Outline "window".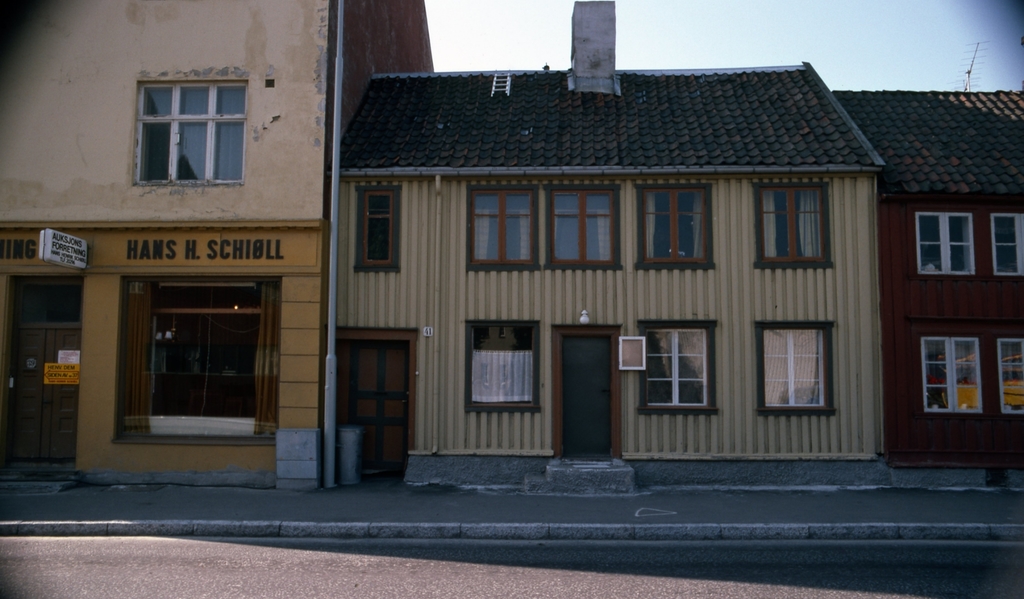
Outline: (916, 214, 973, 277).
